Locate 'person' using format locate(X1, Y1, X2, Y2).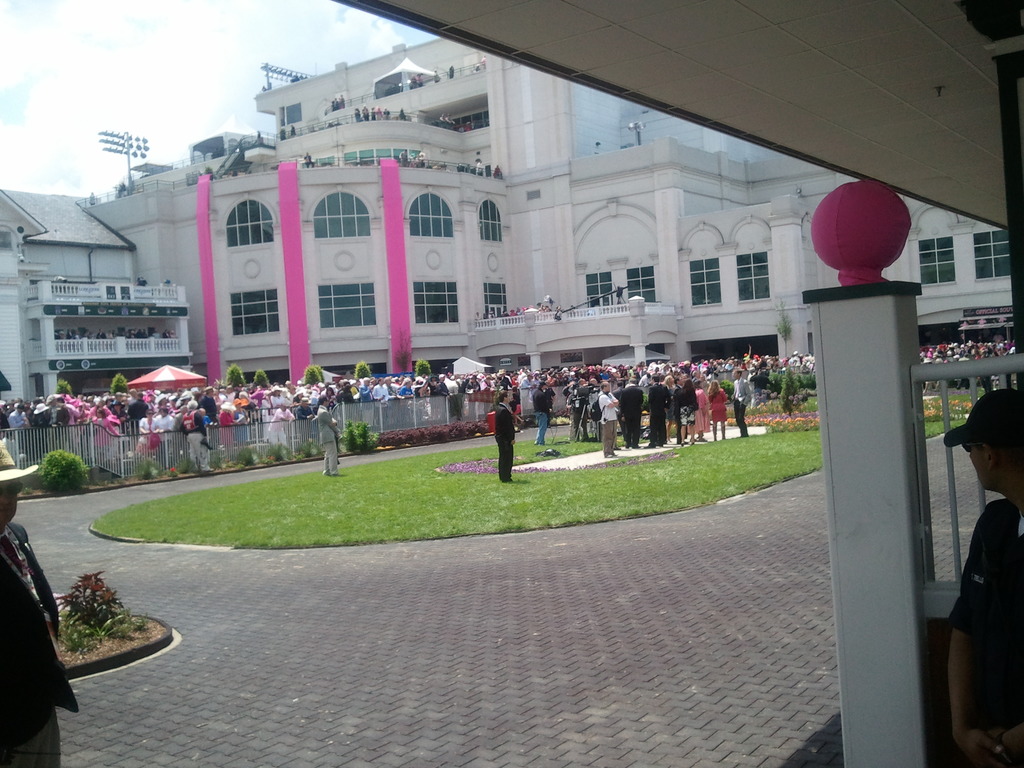
locate(268, 406, 296, 449).
